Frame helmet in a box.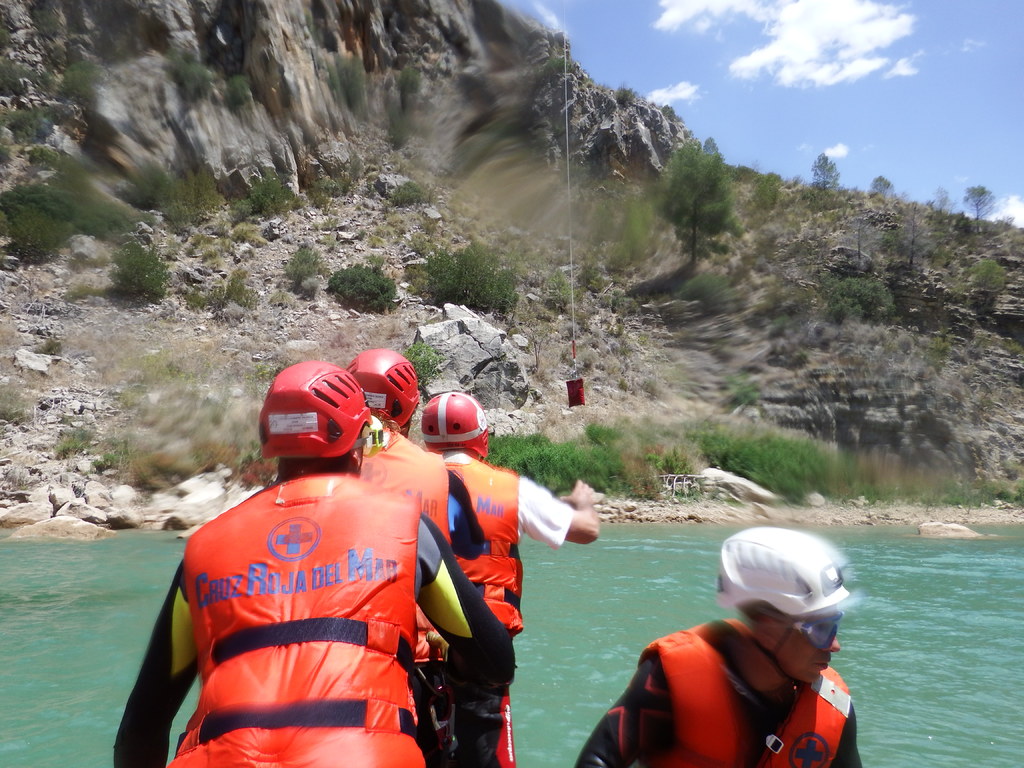
(left=347, top=349, right=422, bottom=430).
